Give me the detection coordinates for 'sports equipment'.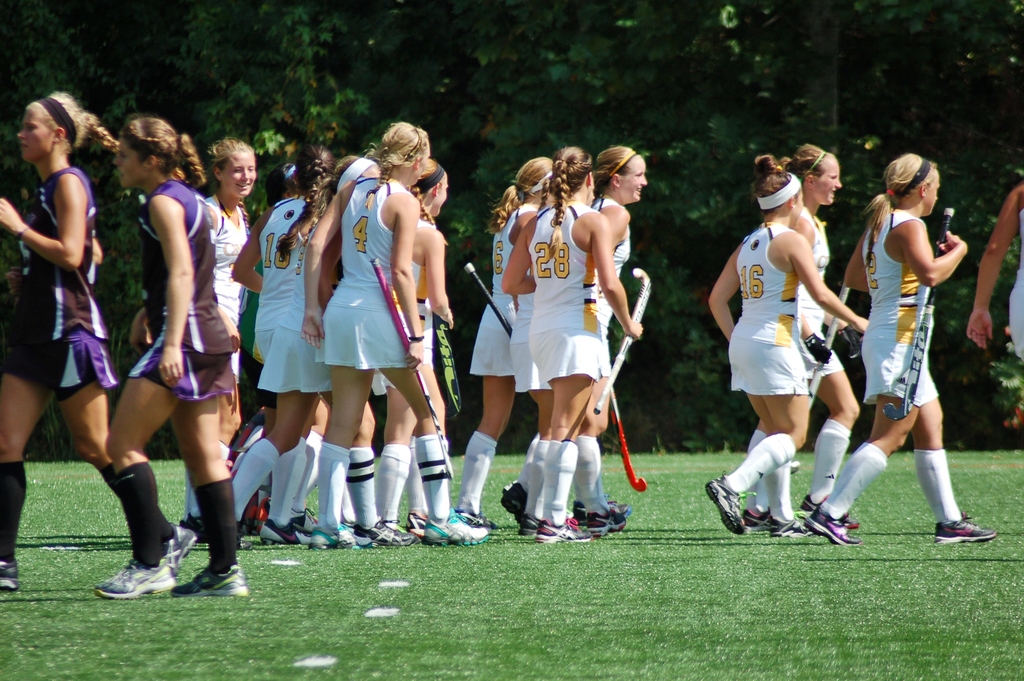
BBox(880, 205, 957, 423).
